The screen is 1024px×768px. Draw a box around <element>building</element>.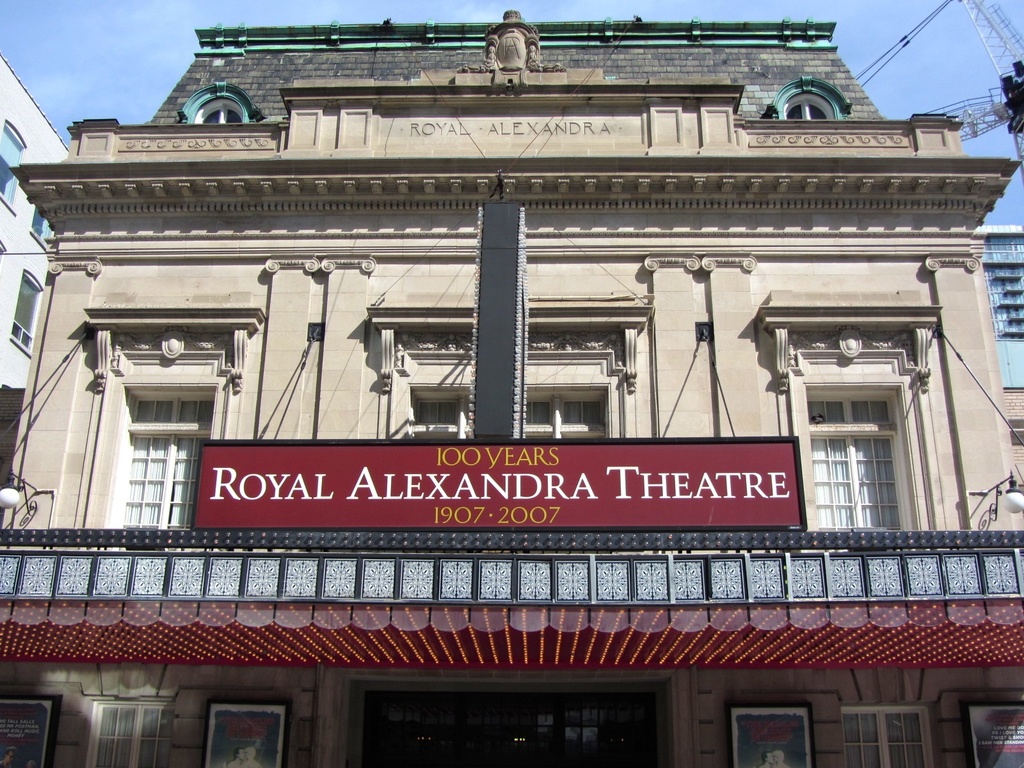
[976, 228, 1023, 491].
